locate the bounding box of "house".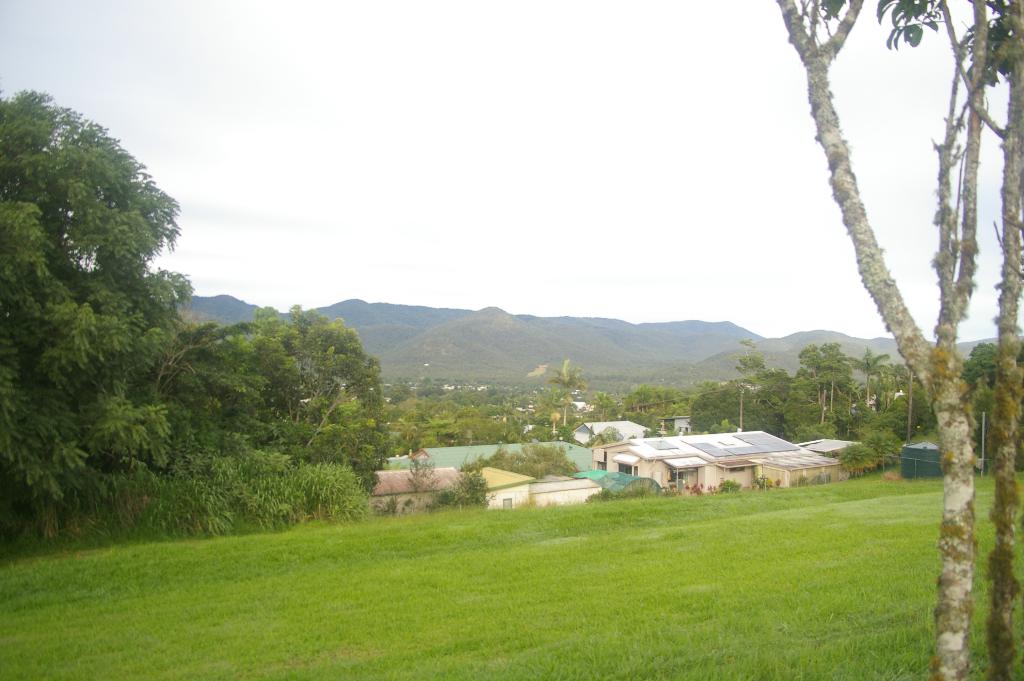
Bounding box: {"x1": 469, "y1": 465, "x2": 541, "y2": 518}.
